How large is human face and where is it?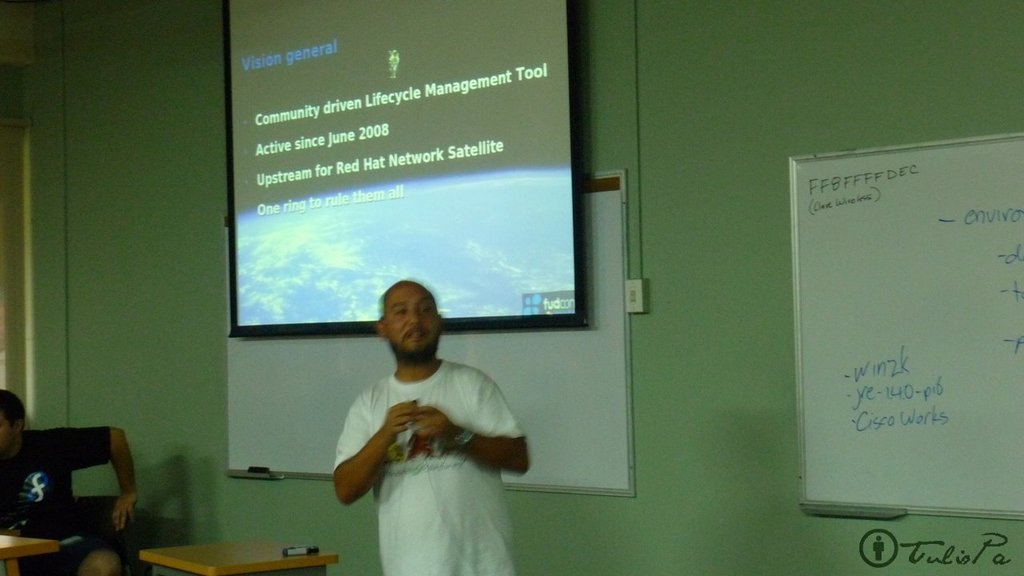
Bounding box: {"x1": 386, "y1": 283, "x2": 436, "y2": 362}.
